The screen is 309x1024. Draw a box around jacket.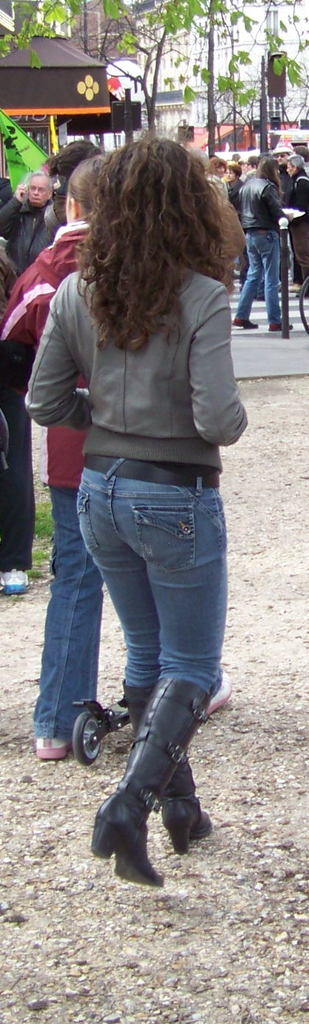
{"x1": 0, "y1": 195, "x2": 69, "y2": 280}.
